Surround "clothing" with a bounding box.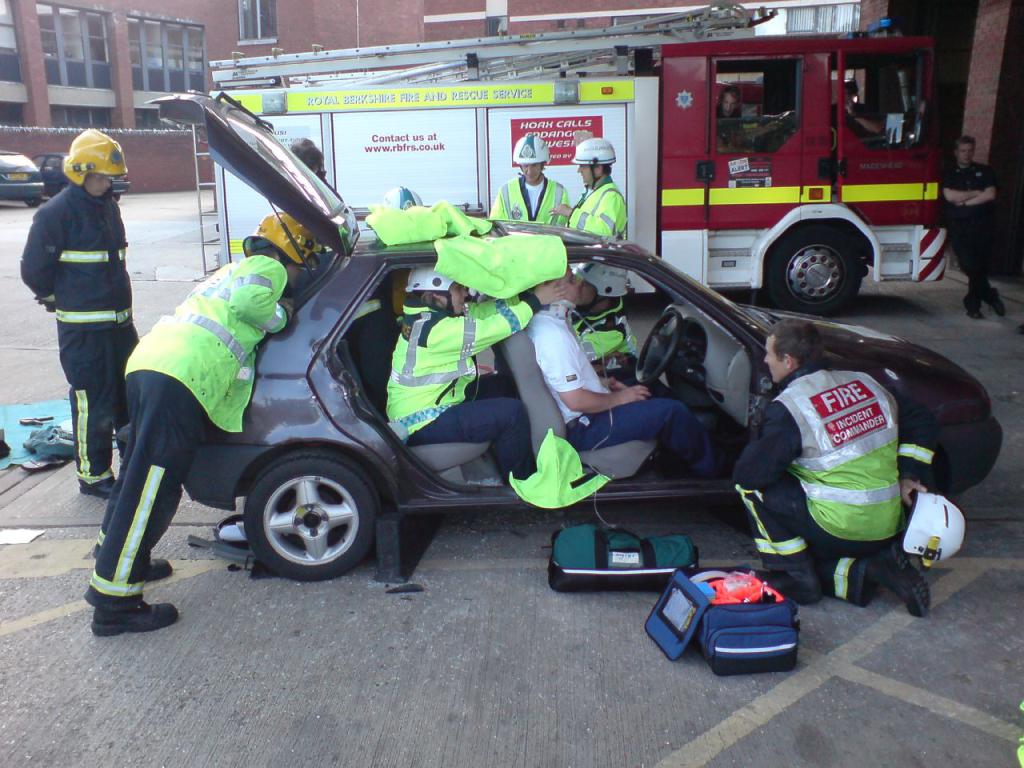
region(19, 139, 143, 442).
